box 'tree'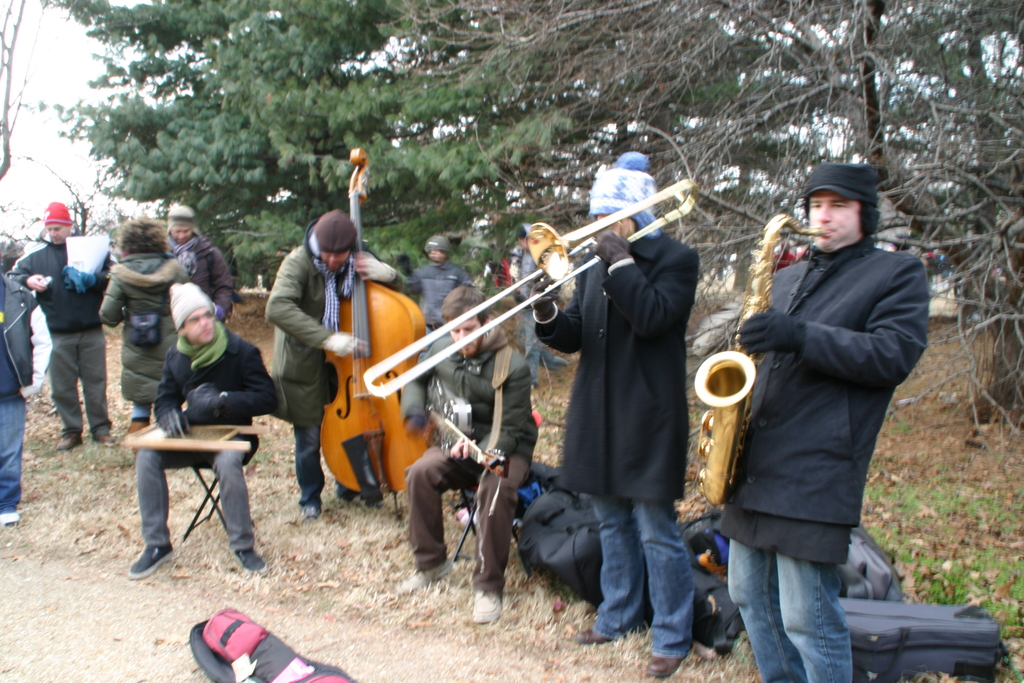
bbox=[0, 0, 122, 259]
